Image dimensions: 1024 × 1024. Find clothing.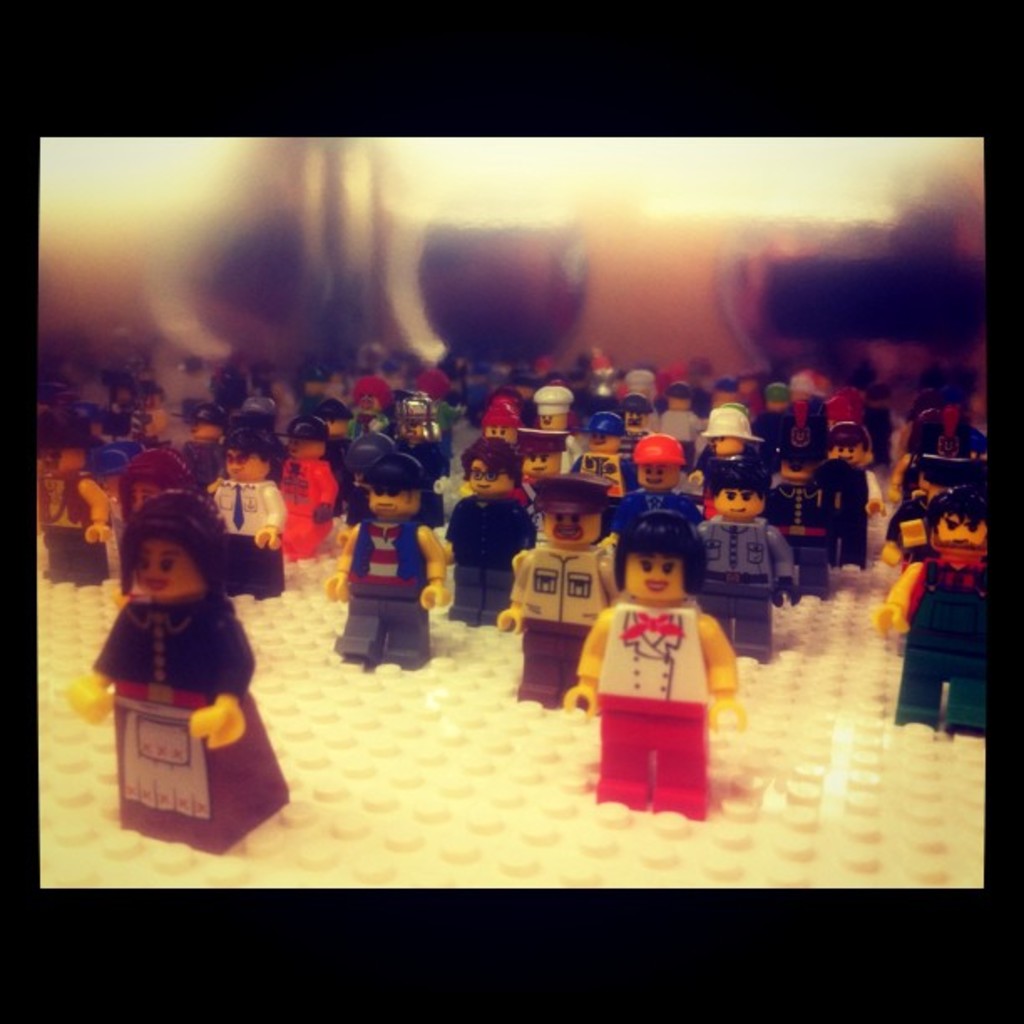
bbox=[883, 489, 927, 544].
